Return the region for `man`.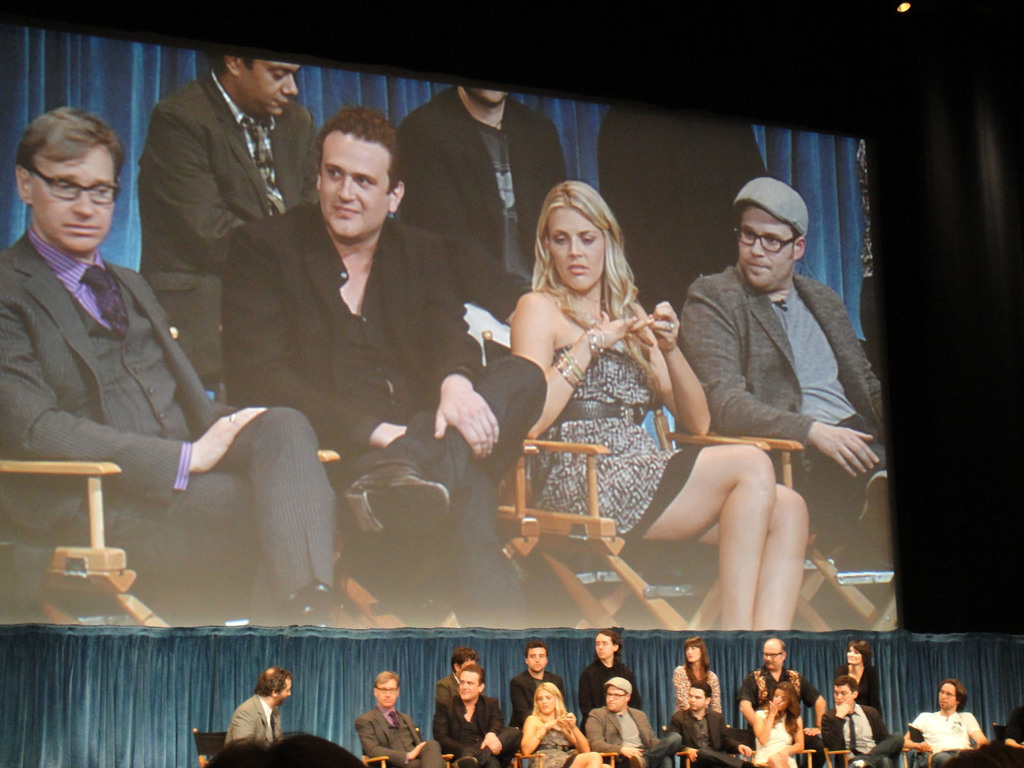
Rect(353, 673, 454, 767).
